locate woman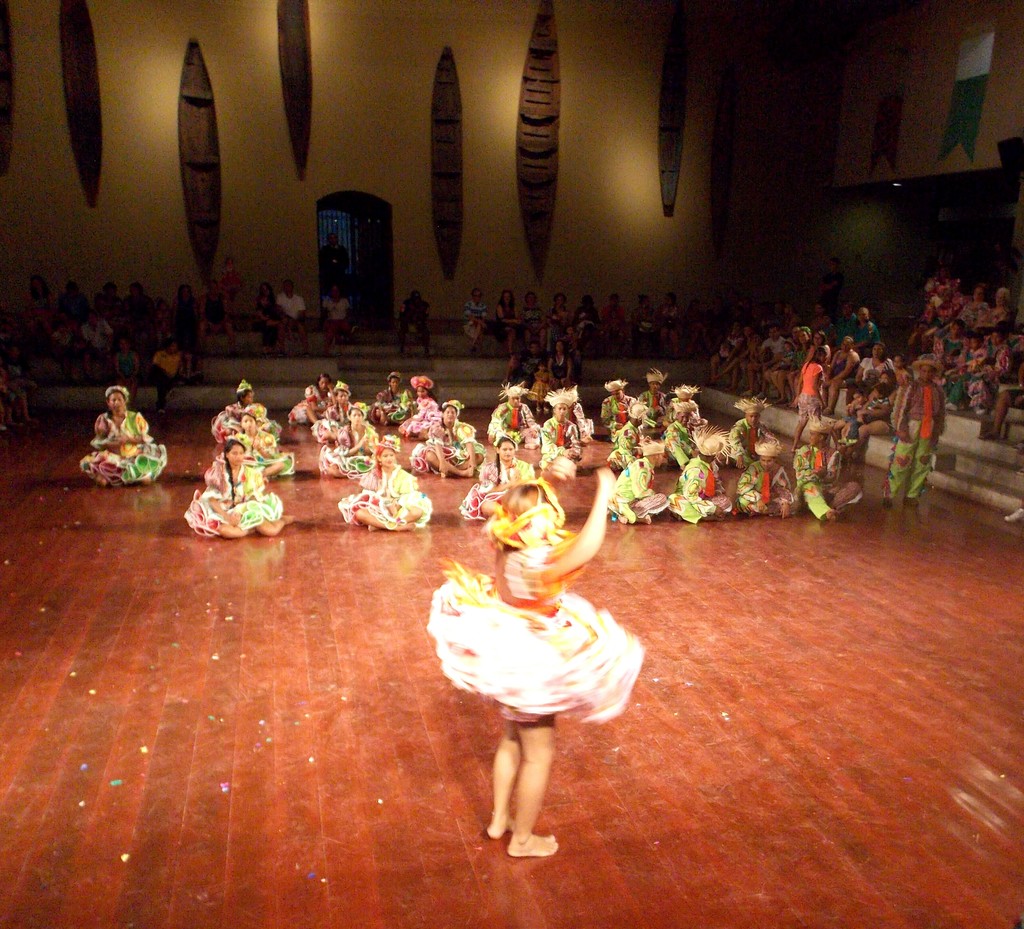
(318, 288, 360, 350)
